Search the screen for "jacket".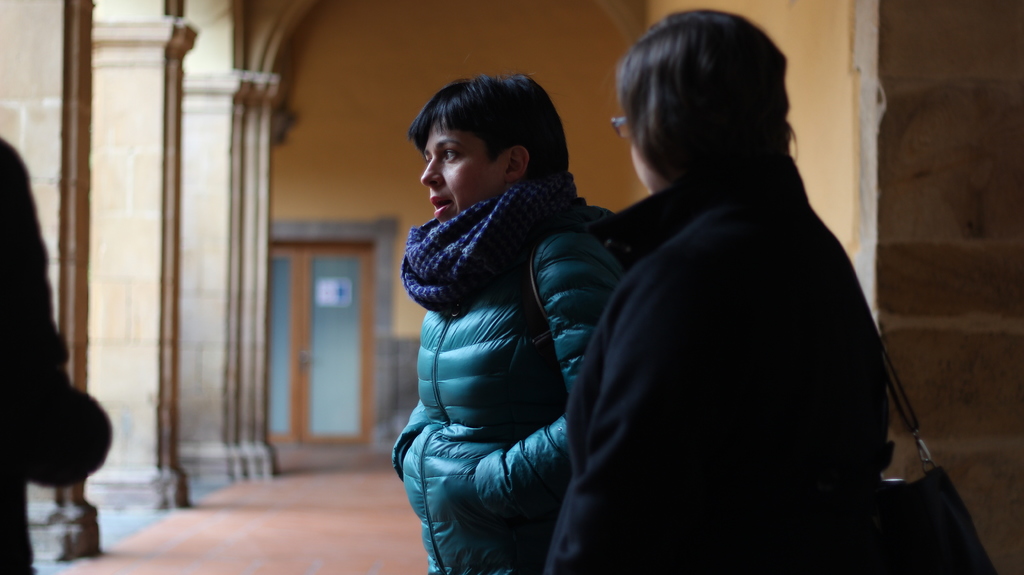
Found at BBox(392, 160, 641, 574).
